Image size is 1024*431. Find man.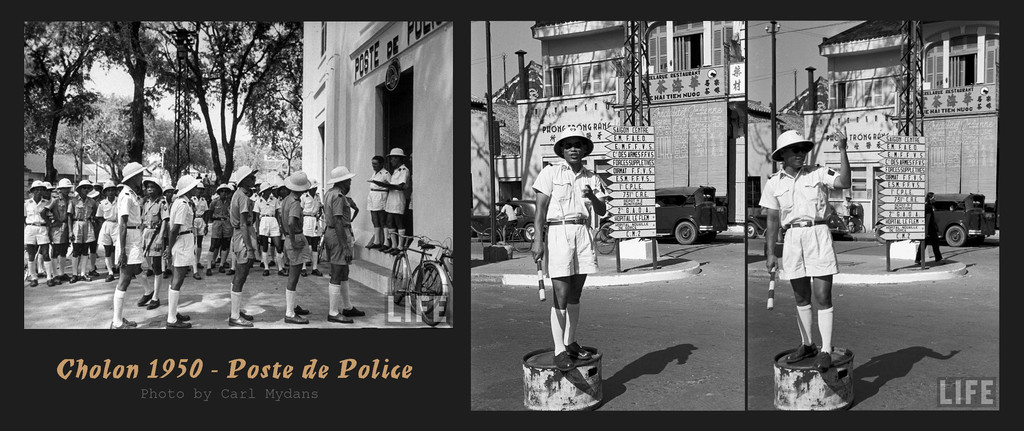
x1=366, y1=144, x2=409, y2=257.
